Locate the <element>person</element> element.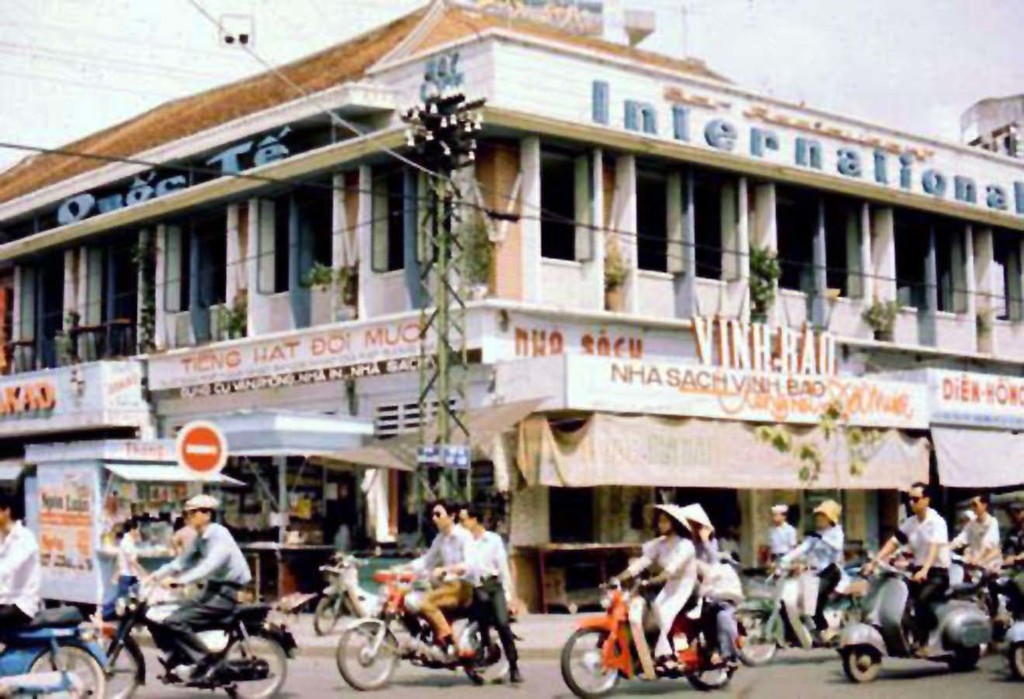
Element bbox: <region>682, 500, 748, 665</region>.
